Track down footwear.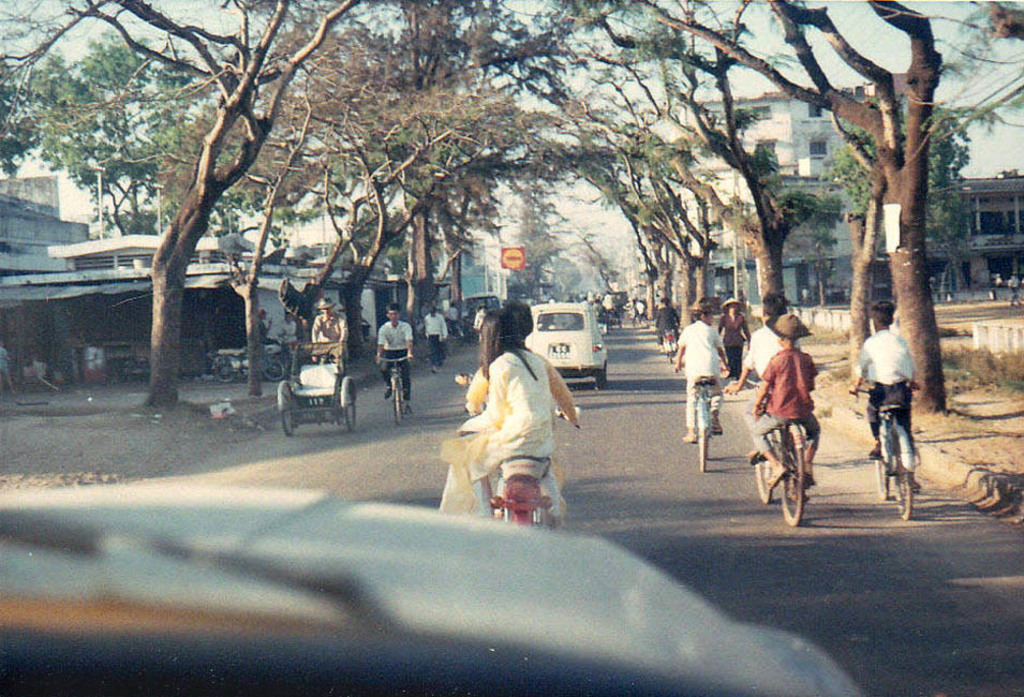
Tracked to (384, 388, 391, 396).
